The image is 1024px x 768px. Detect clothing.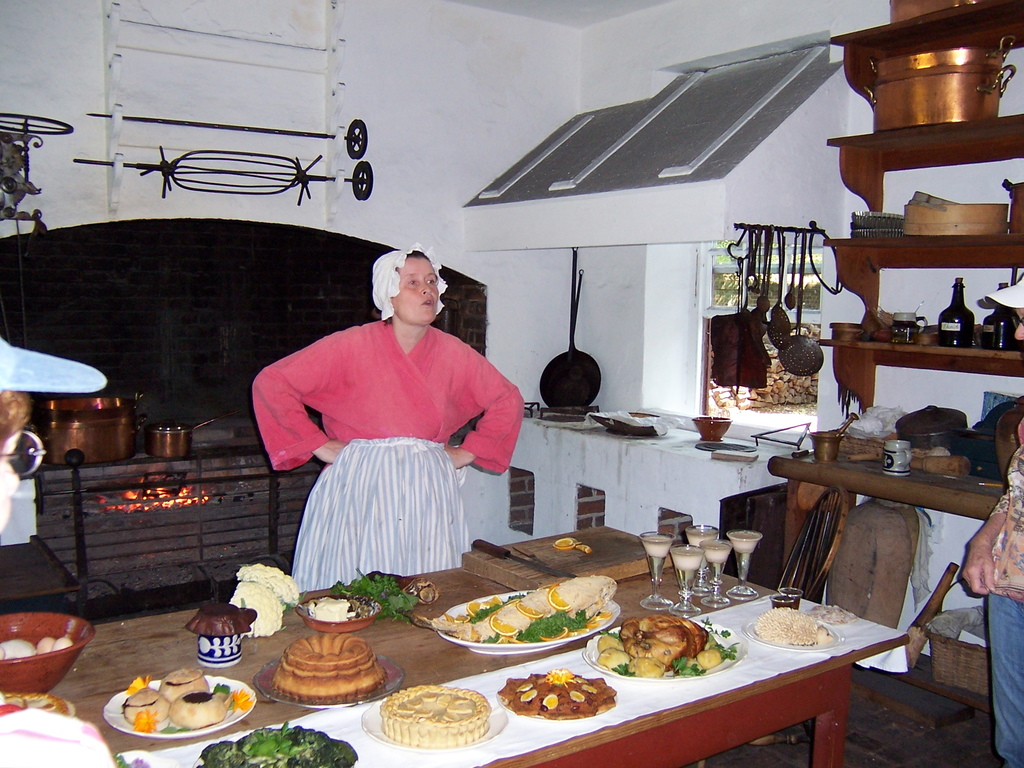
Detection: [250,315,525,596].
